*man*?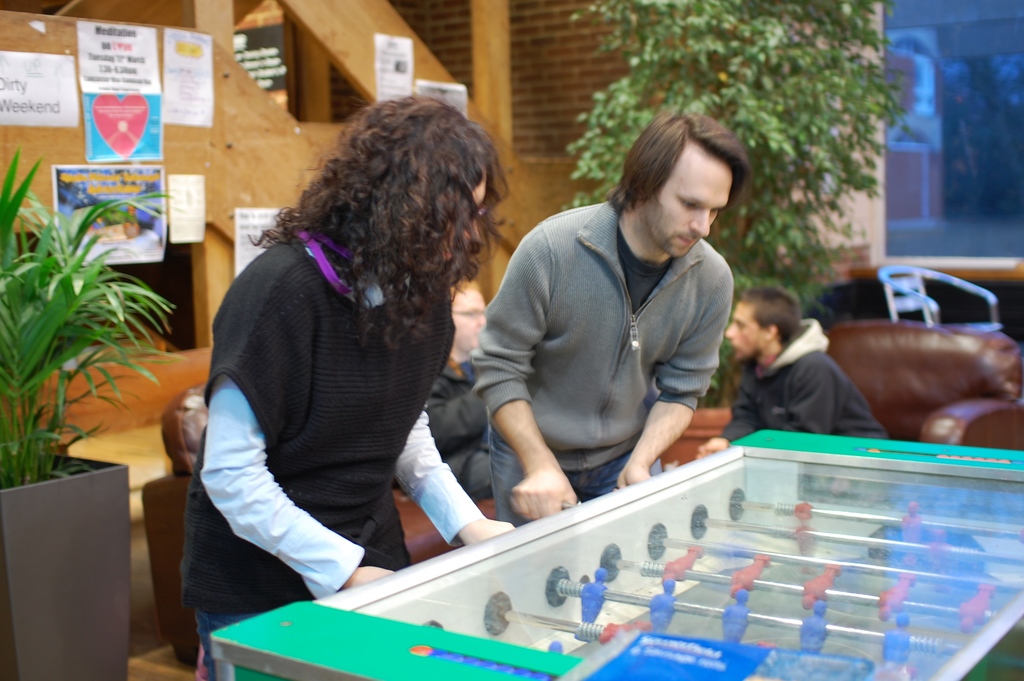
bbox=(415, 275, 508, 517)
